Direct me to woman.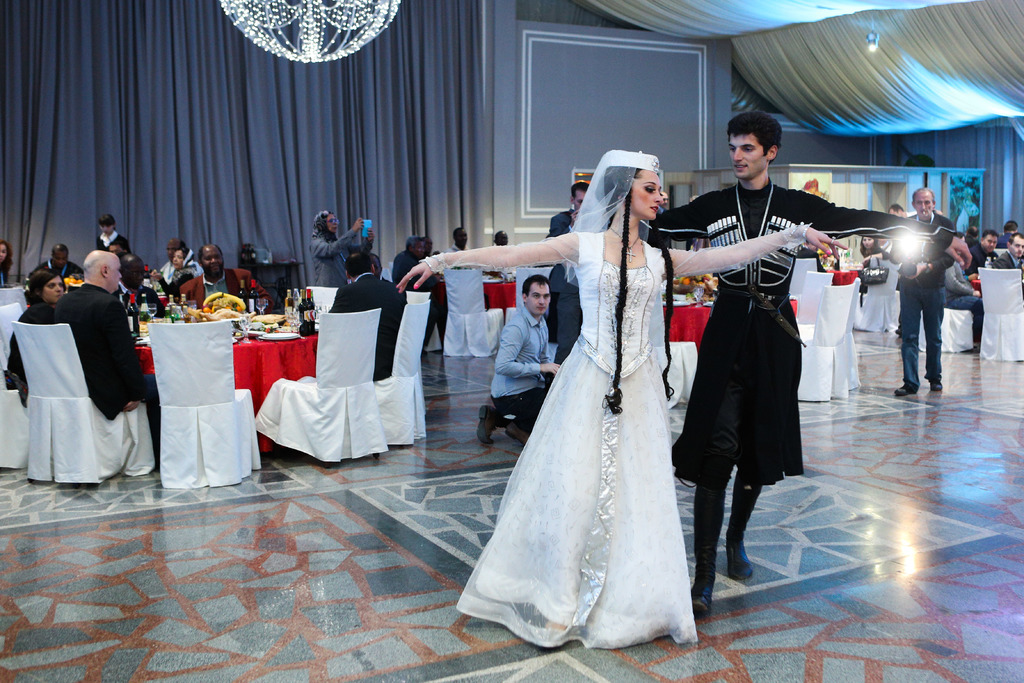
Direction: region(308, 215, 378, 281).
